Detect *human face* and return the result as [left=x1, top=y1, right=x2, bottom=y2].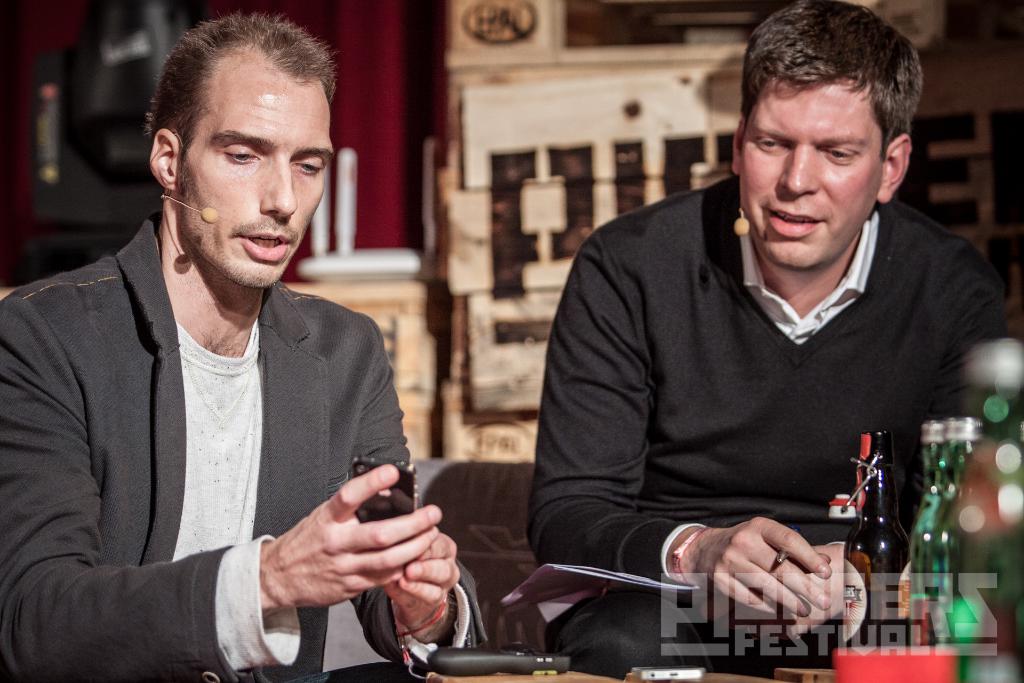
[left=744, top=88, right=878, bottom=272].
